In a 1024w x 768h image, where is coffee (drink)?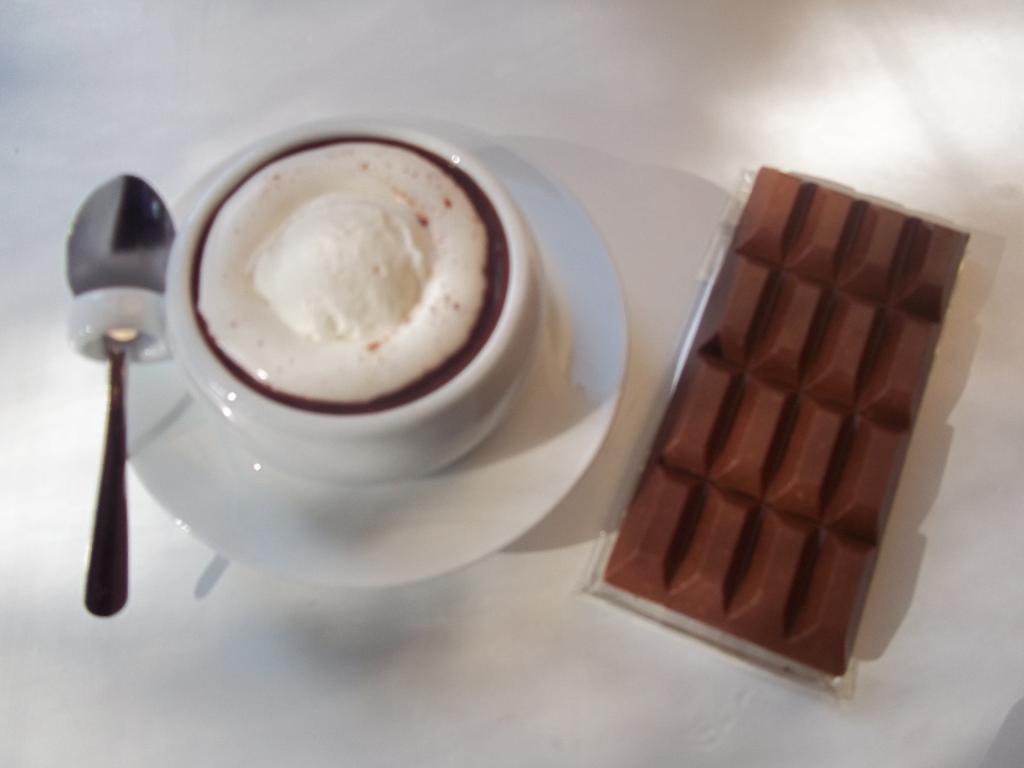
pyautogui.locateOnScreen(188, 135, 515, 417).
